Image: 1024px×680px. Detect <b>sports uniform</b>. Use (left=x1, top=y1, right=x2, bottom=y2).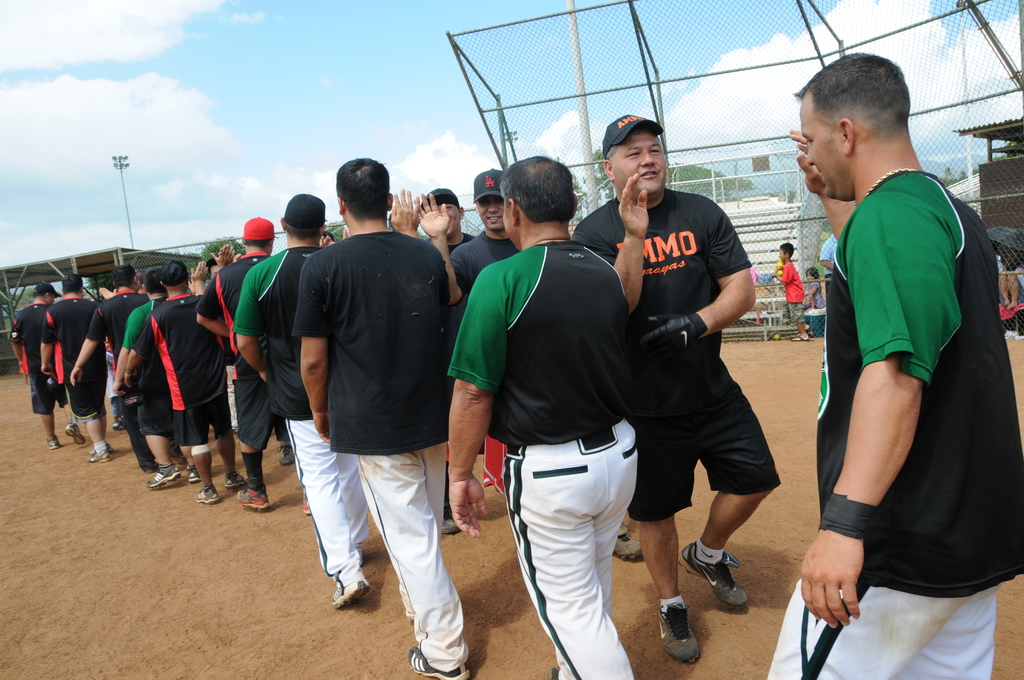
(left=297, top=231, right=454, bottom=679).
